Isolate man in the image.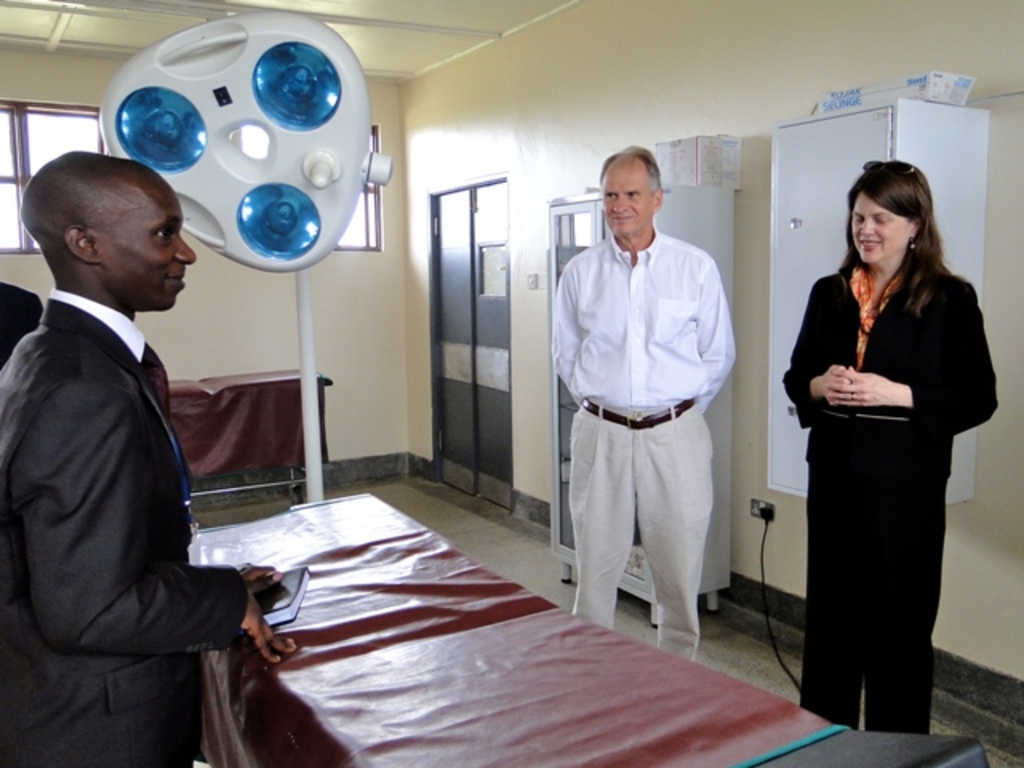
Isolated region: (552,150,749,669).
